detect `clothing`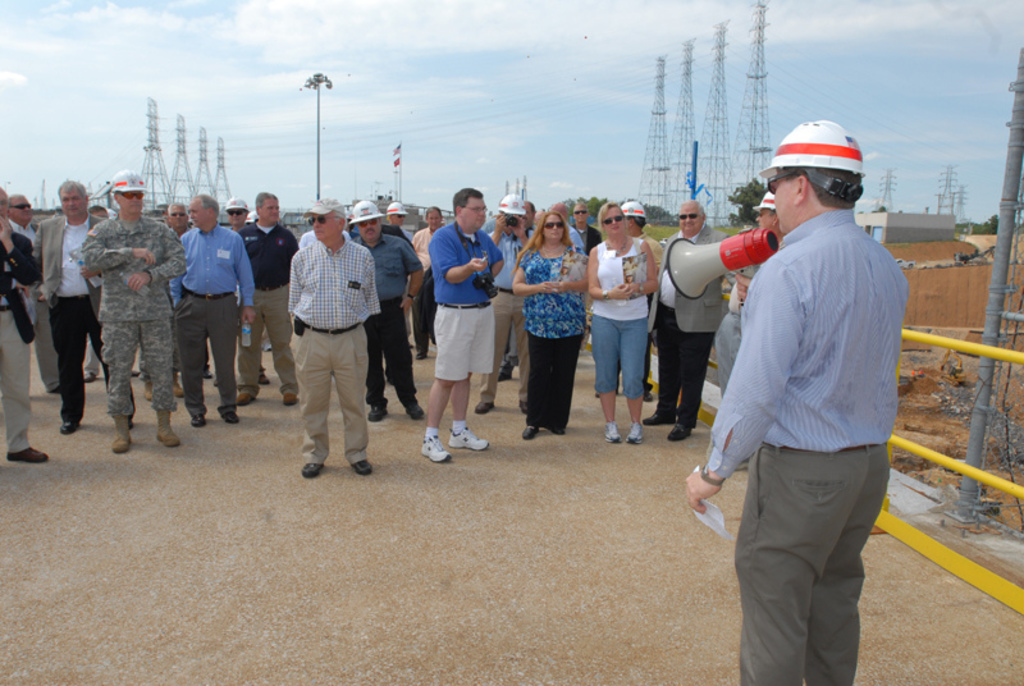
box=[421, 219, 504, 384]
